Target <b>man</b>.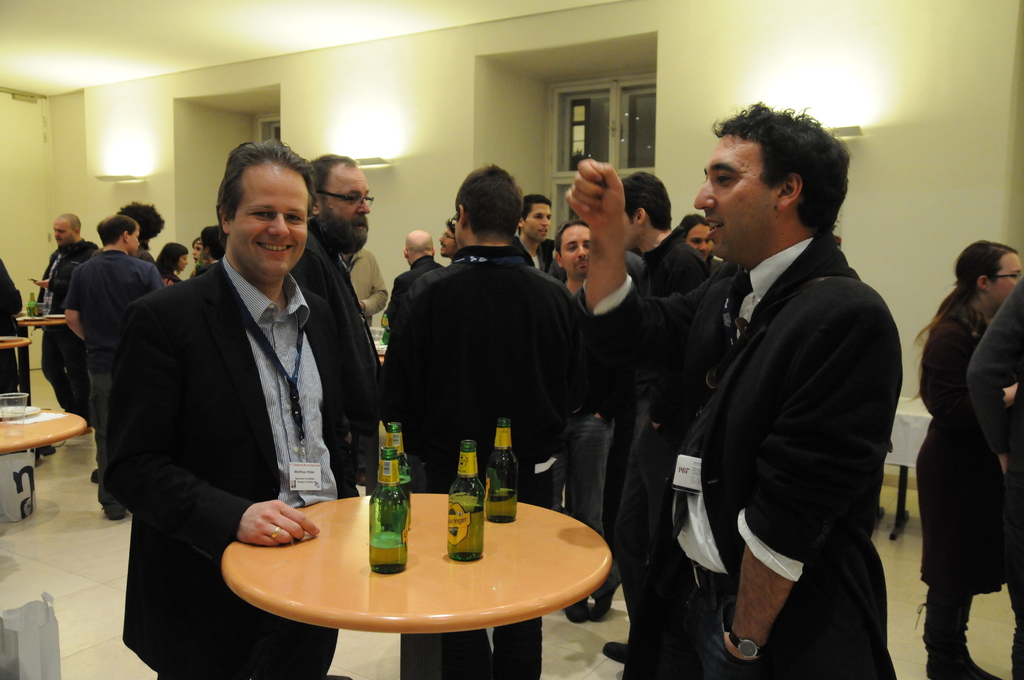
Target region: box(618, 168, 719, 306).
